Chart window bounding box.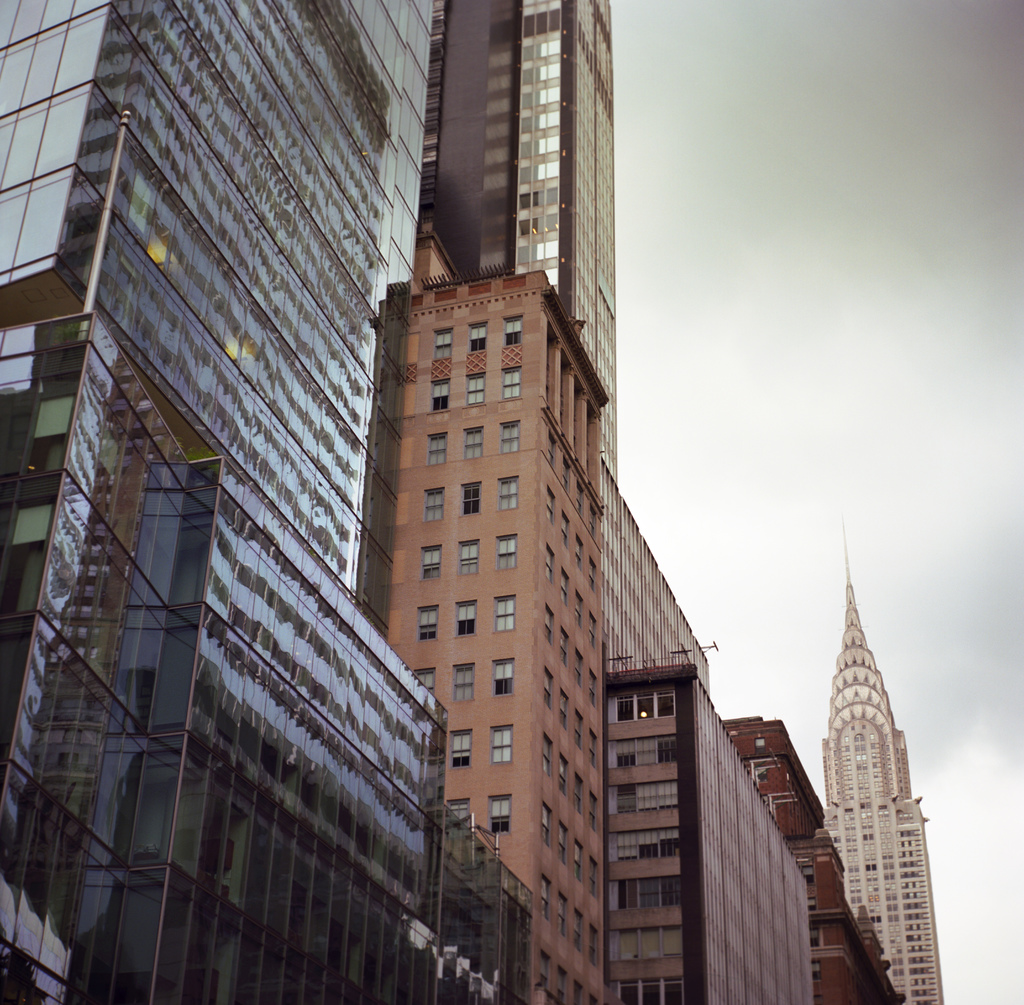
Charted: 451, 660, 472, 705.
